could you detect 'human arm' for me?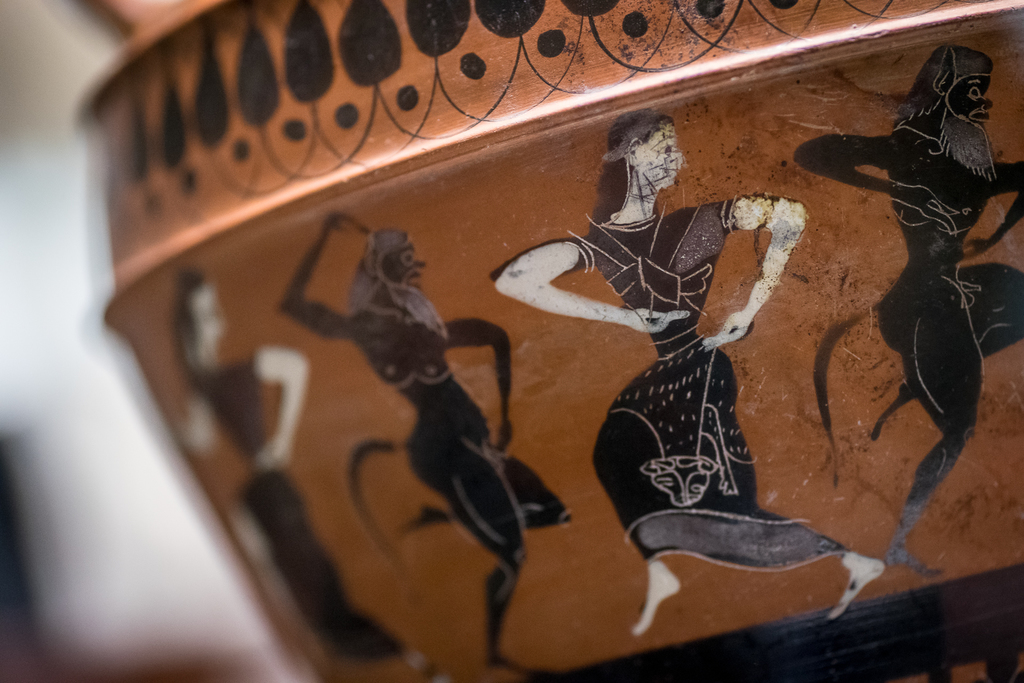
Detection result: x1=796 y1=132 x2=960 y2=243.
